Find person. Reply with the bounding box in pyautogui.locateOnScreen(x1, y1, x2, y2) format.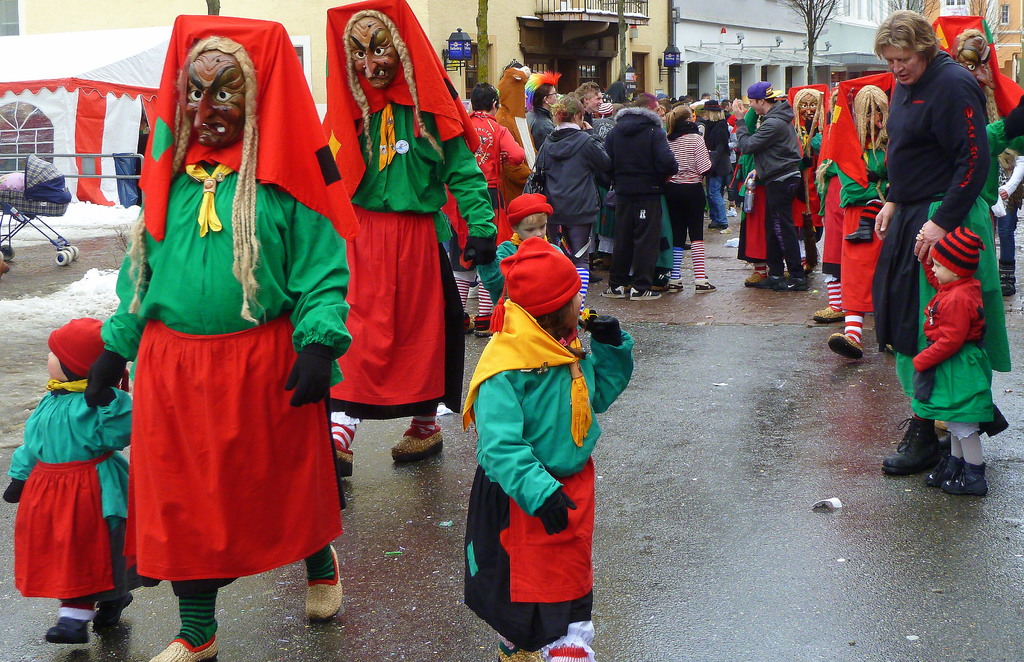
pyautogui.locateOnScreen(680, 99, 739, 223).
